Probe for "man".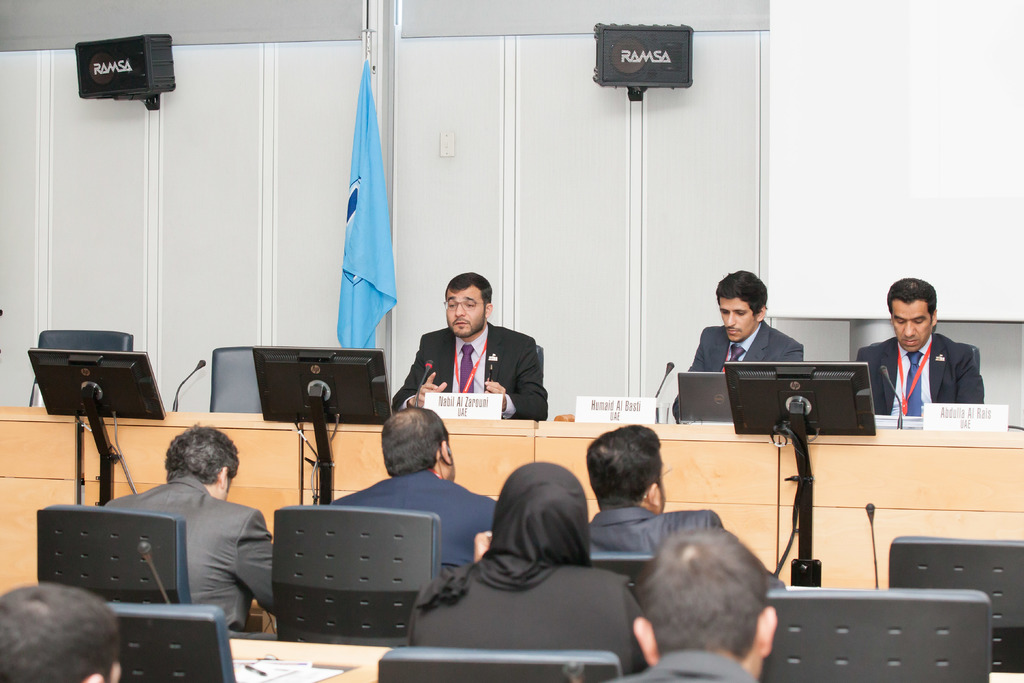
Probe result: Rect(5, 587, 118, 682).
